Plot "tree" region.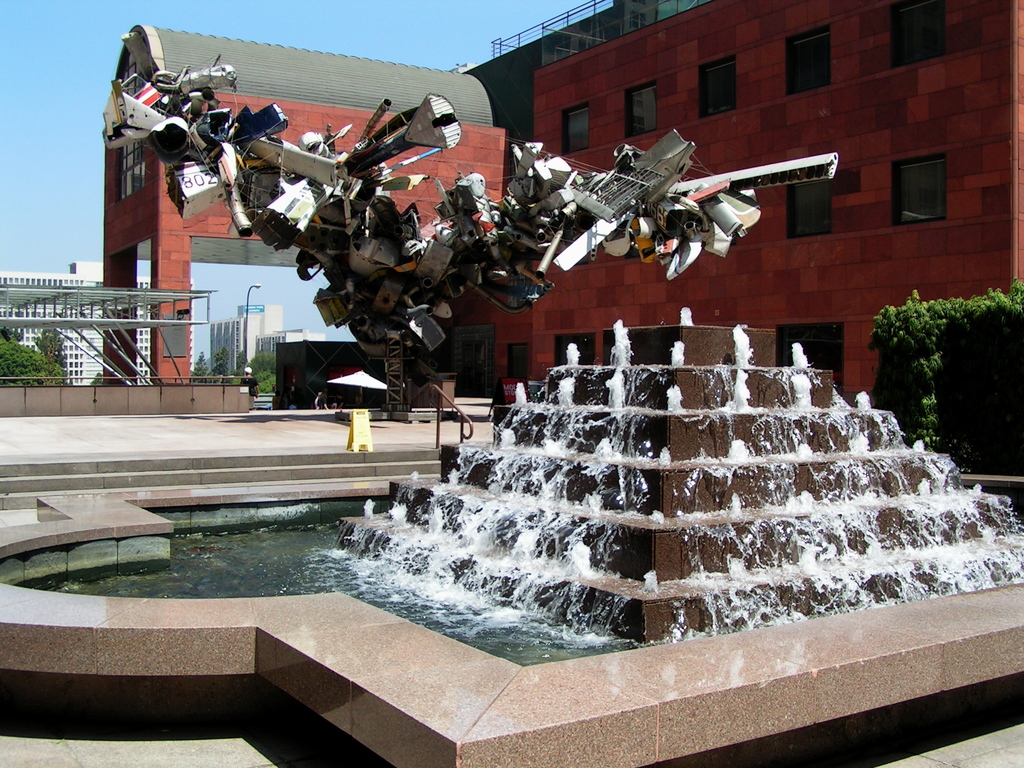
Plotted at x1=188 y1=349 x2=212 y2=387.
